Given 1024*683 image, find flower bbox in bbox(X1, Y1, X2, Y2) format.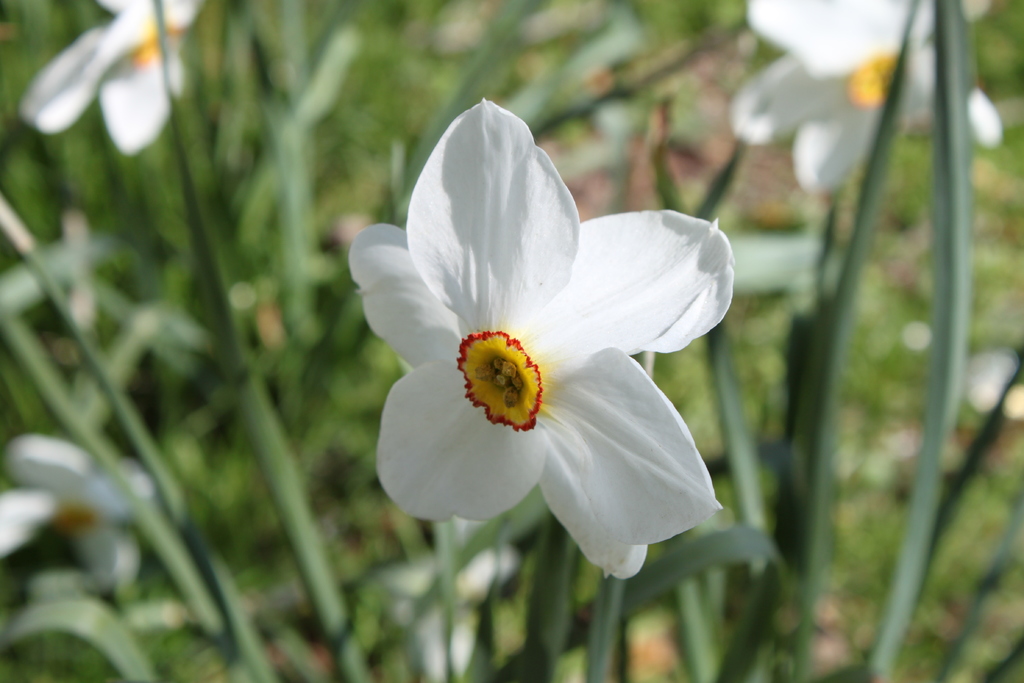
bbox(0, 434, 160, 580).
